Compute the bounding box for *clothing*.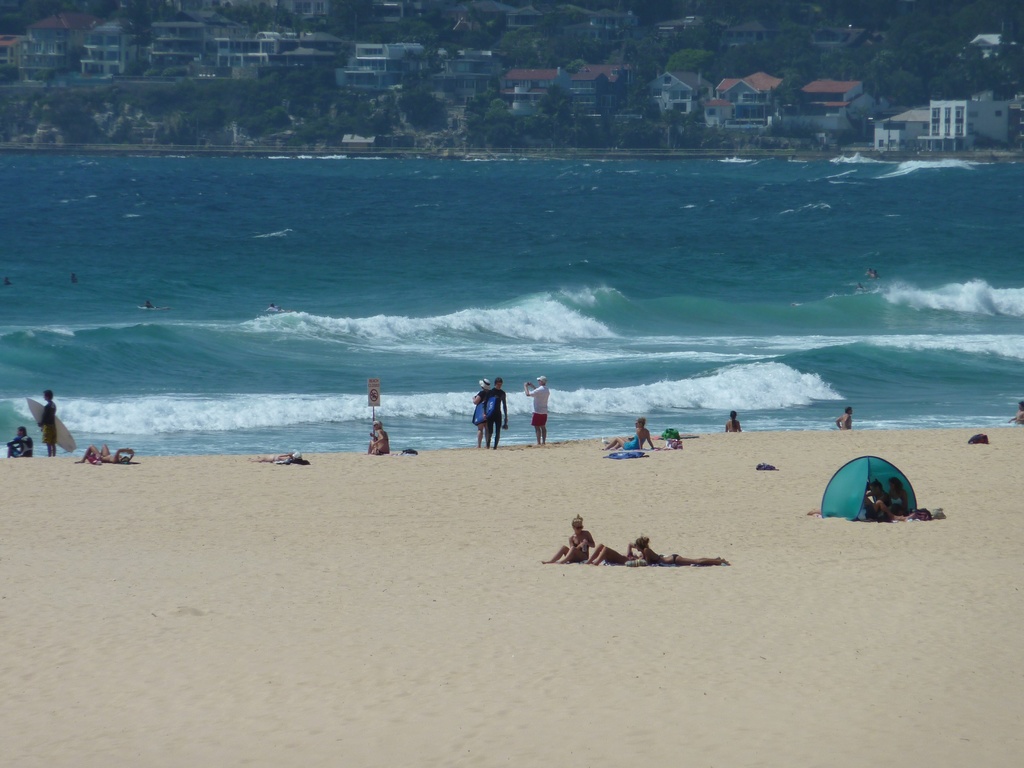
(888,497,901,507).
